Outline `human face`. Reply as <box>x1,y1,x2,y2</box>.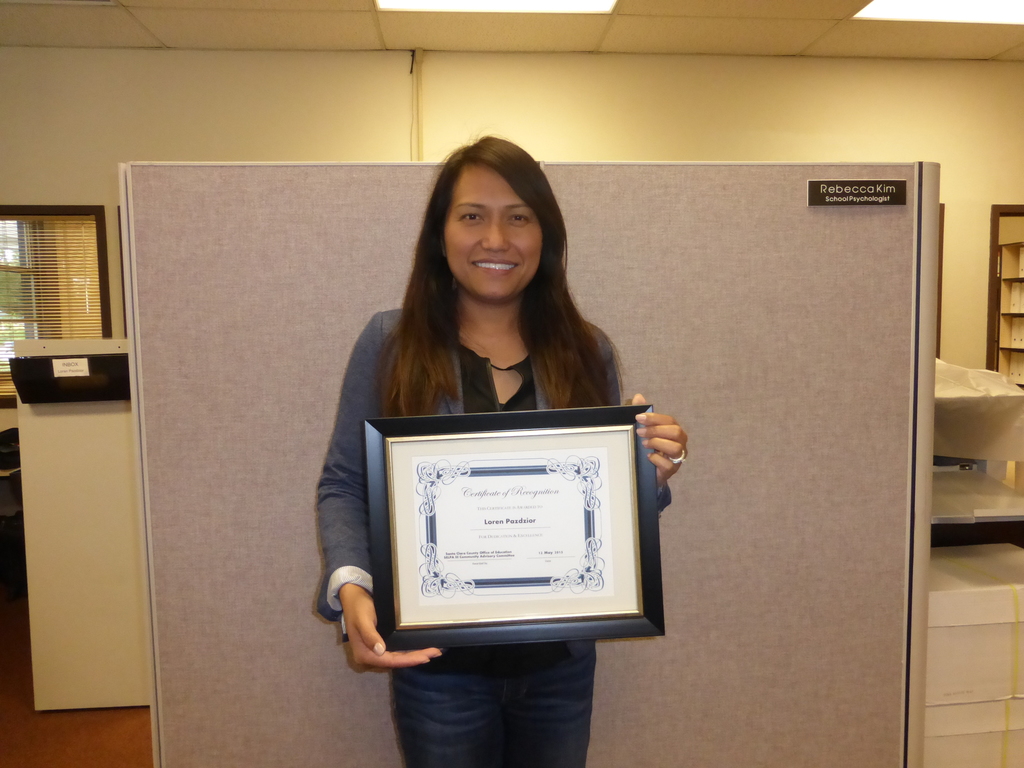
<box>440,170,541,300</box>.
